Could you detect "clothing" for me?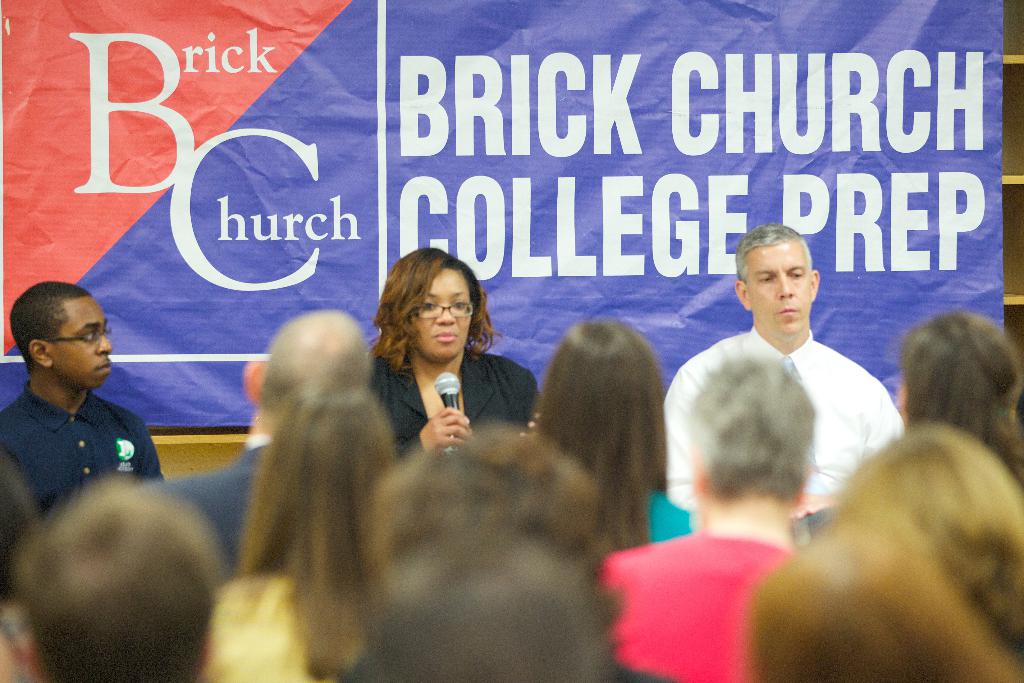
Detection result: bbox(365, 331, 556, 437).
